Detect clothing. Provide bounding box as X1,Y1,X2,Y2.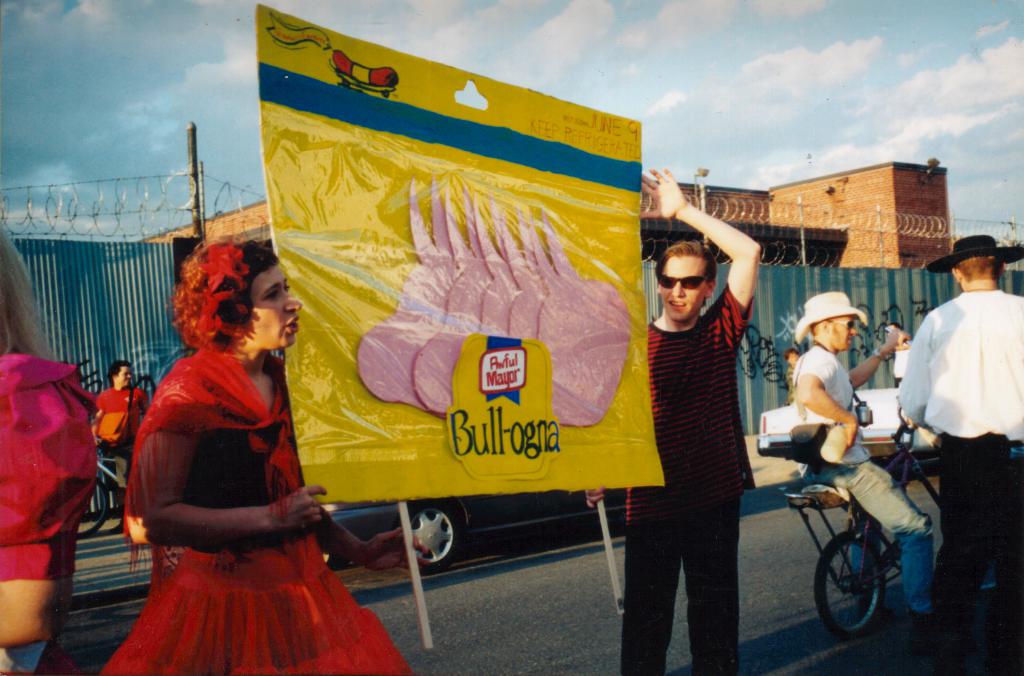
793,342,933,616.
